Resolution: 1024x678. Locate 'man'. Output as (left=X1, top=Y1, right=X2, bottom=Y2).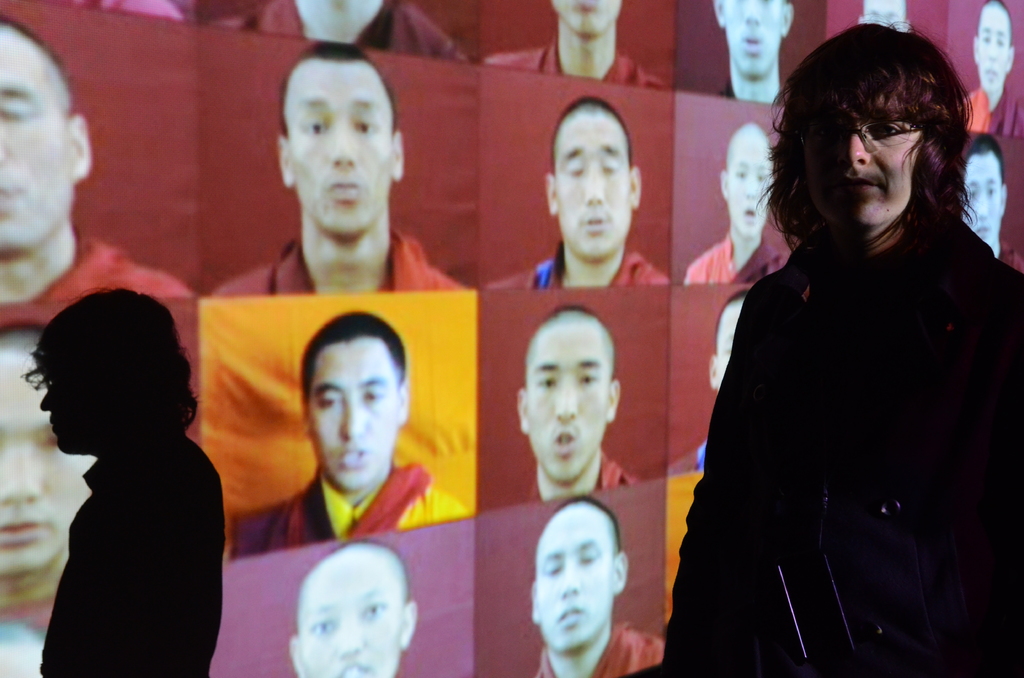
(left=528, top=494, right=676, bottom=677).
